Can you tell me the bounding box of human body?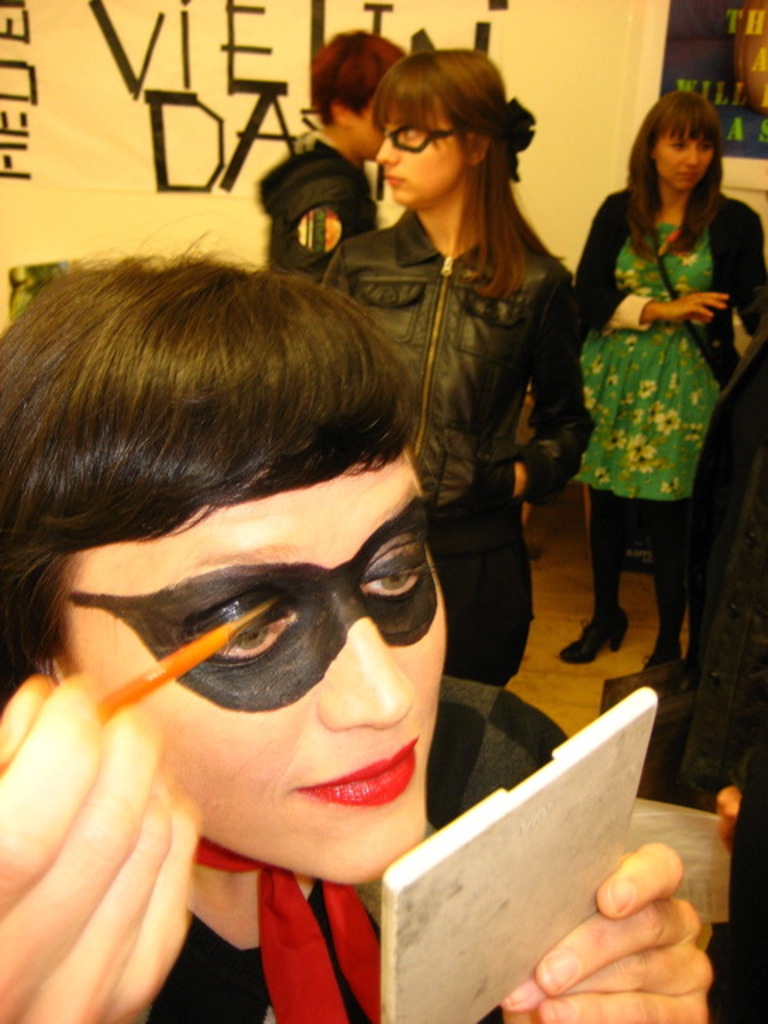
region(280, 40, 581, 678).
